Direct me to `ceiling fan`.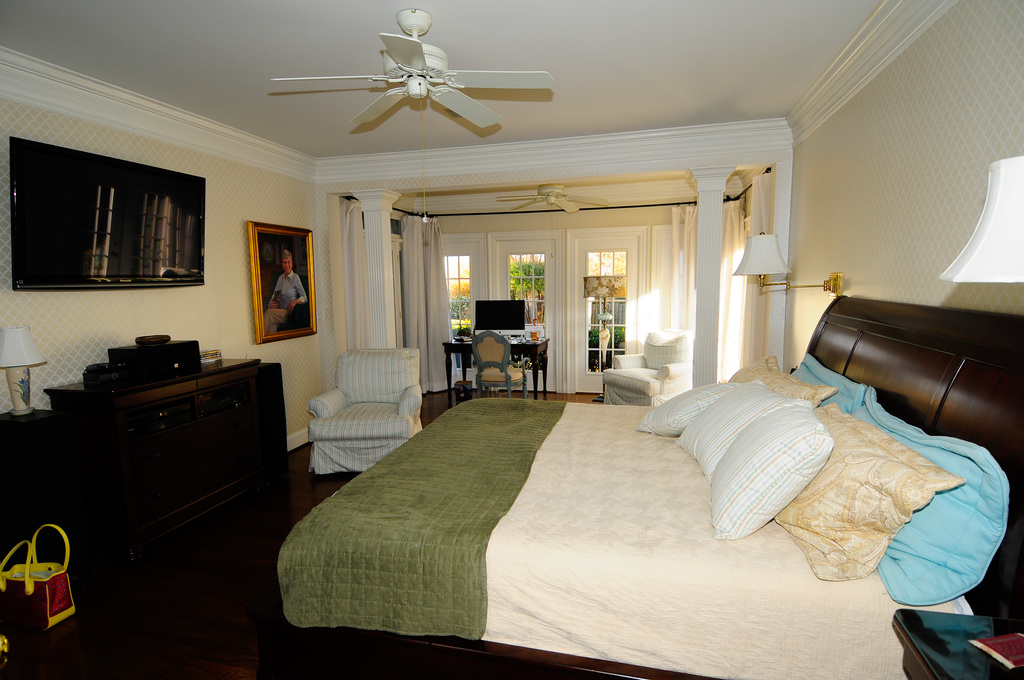
Direction: region(495, 184, 611, 257).
